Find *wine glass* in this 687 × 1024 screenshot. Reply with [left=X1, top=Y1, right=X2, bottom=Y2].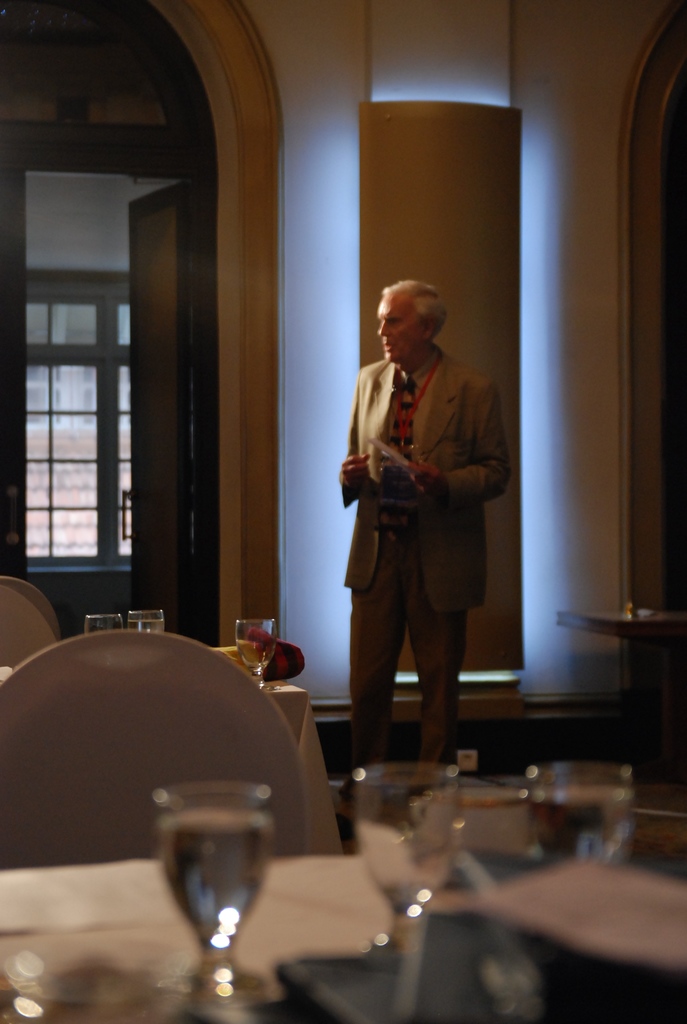
[left=125, top=610, right=167, bottom=631].
